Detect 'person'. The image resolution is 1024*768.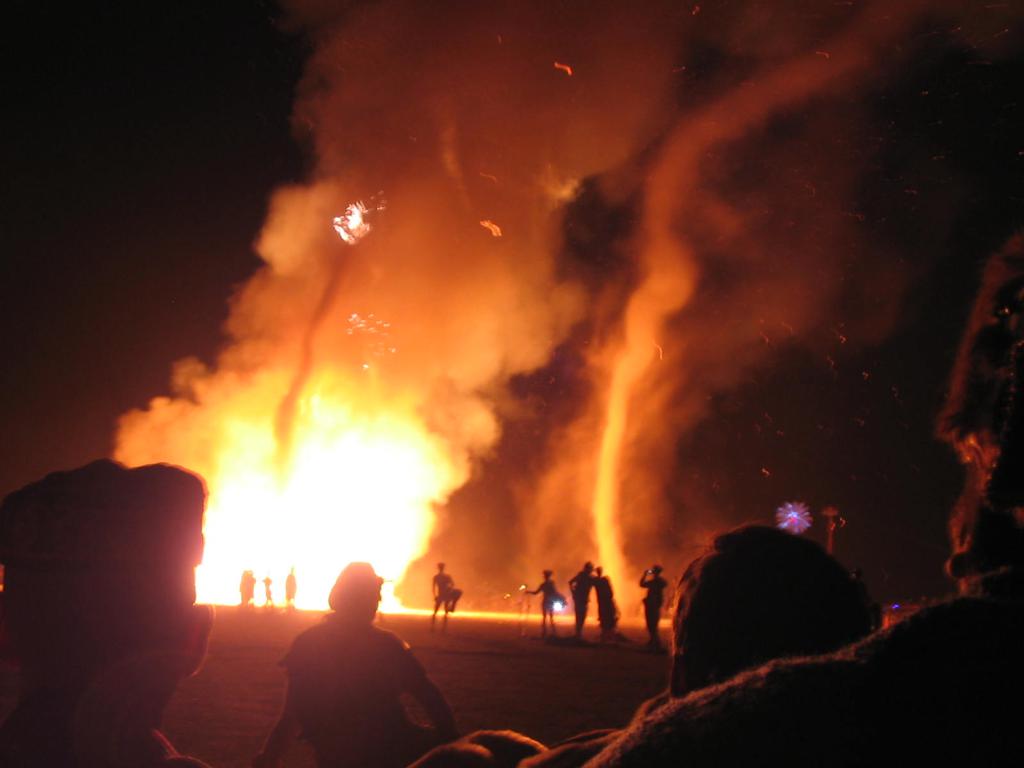
0:445:220:767.
